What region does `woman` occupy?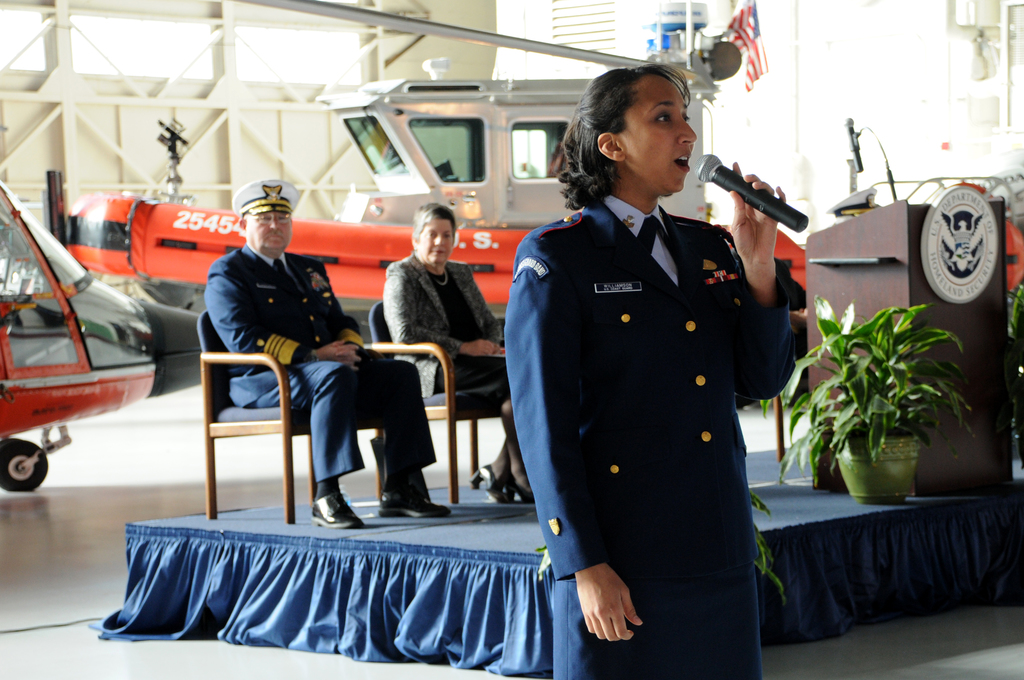
l=385, t=201, r=547, b=509.
